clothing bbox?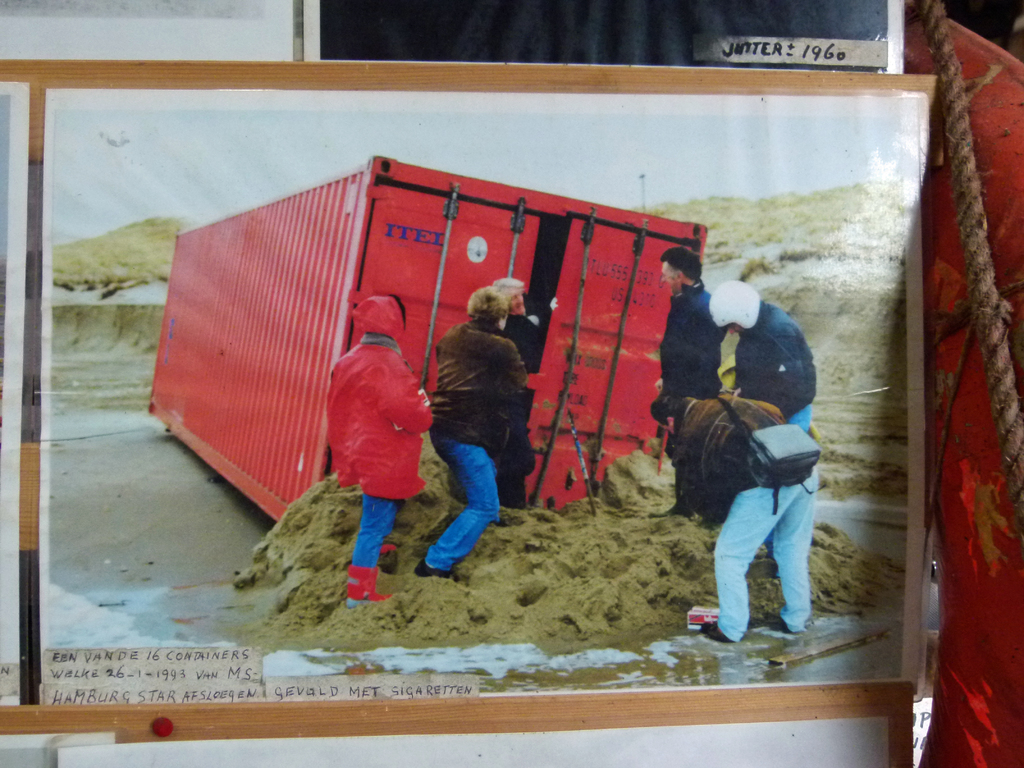
<bbox>486, 312, 547, 377</bbox>
